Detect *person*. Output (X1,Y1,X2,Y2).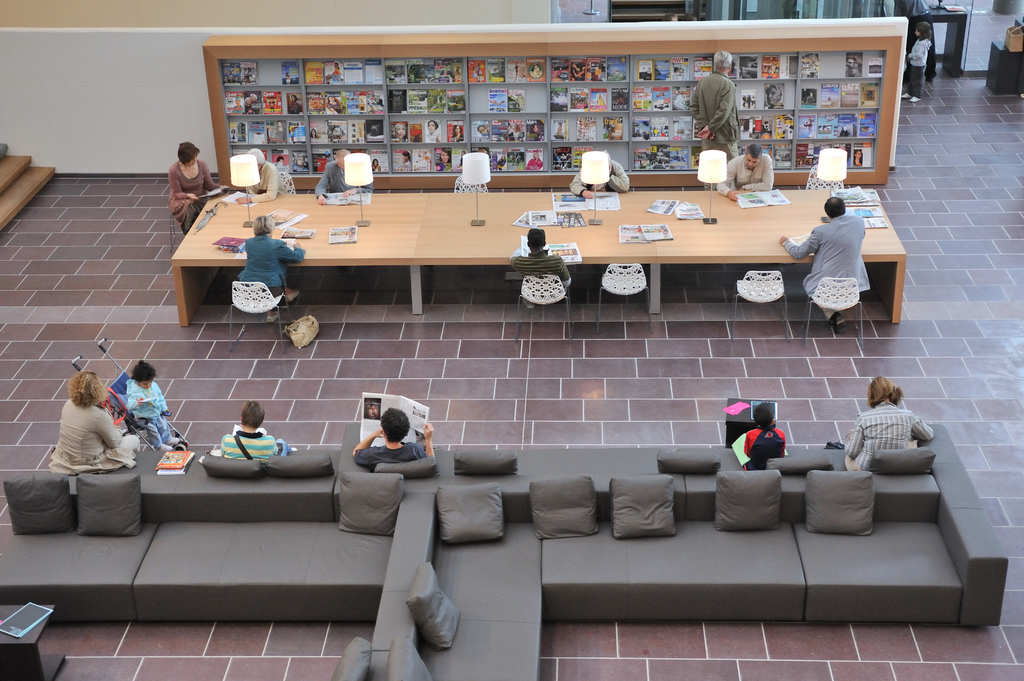
(513,225,566,288).
